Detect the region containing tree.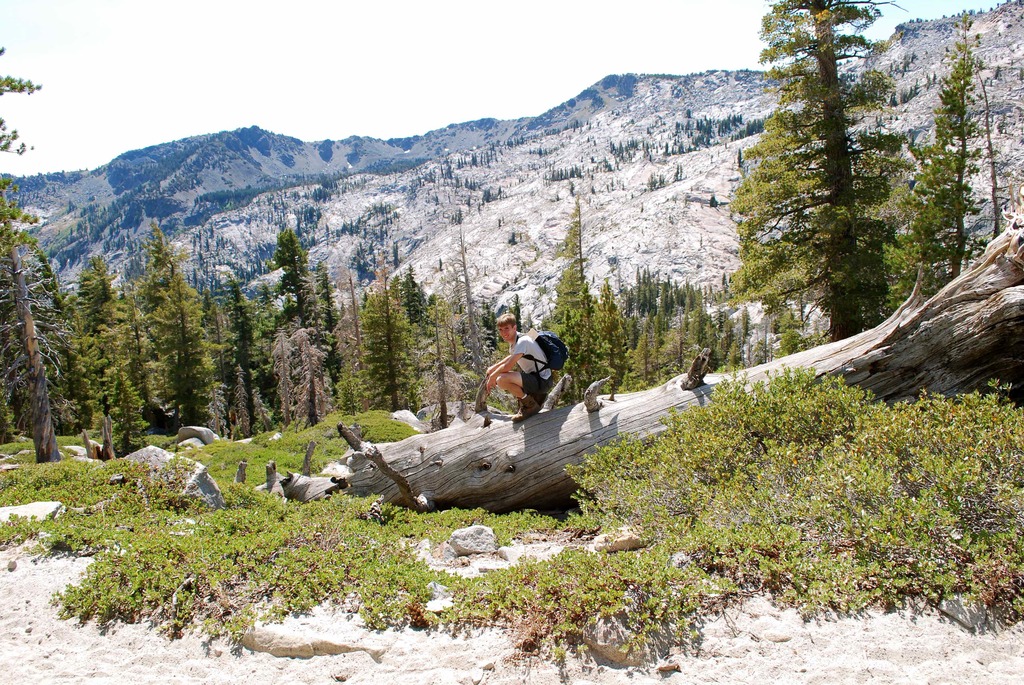
locate(0, 217, 86, 464).
